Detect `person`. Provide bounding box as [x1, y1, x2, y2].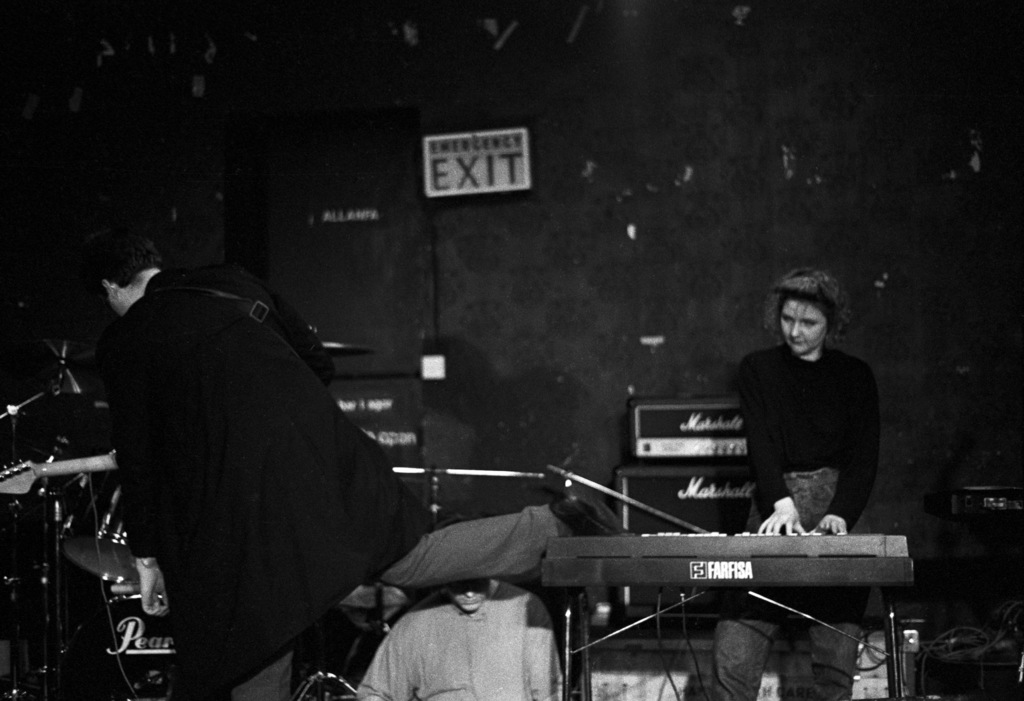
[709, 259, 879, 700].
